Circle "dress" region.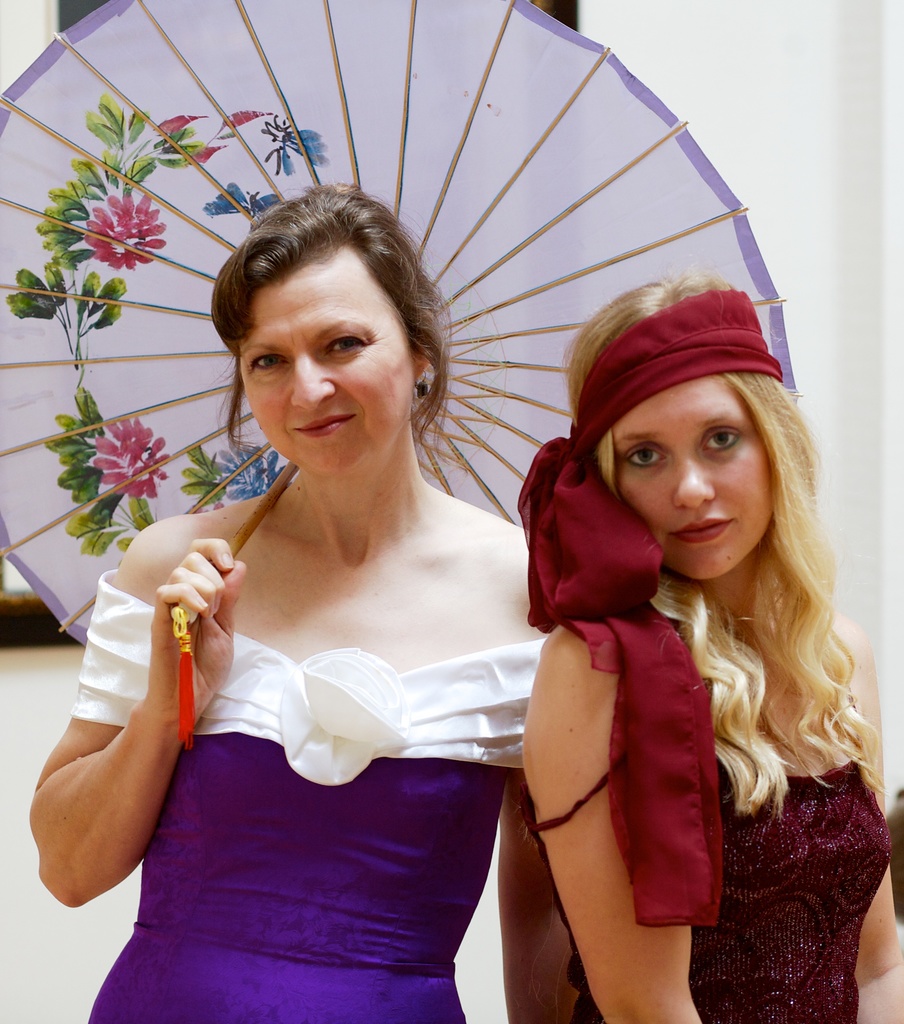
Region: 519 272 892 1023.
